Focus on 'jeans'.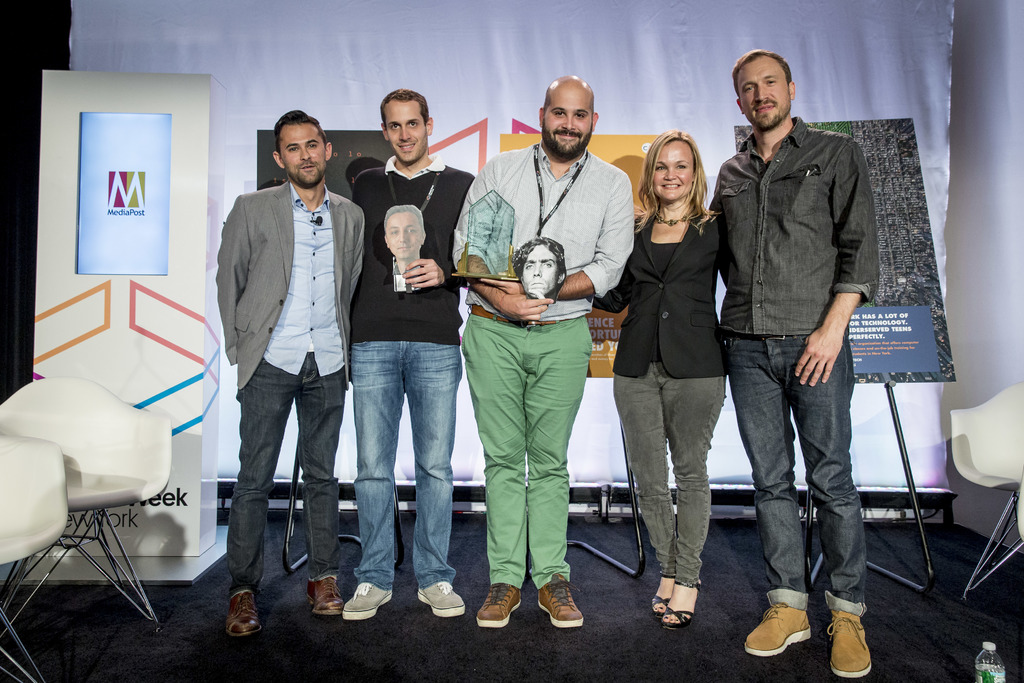
Focused at (724, 329, 865, 625).
